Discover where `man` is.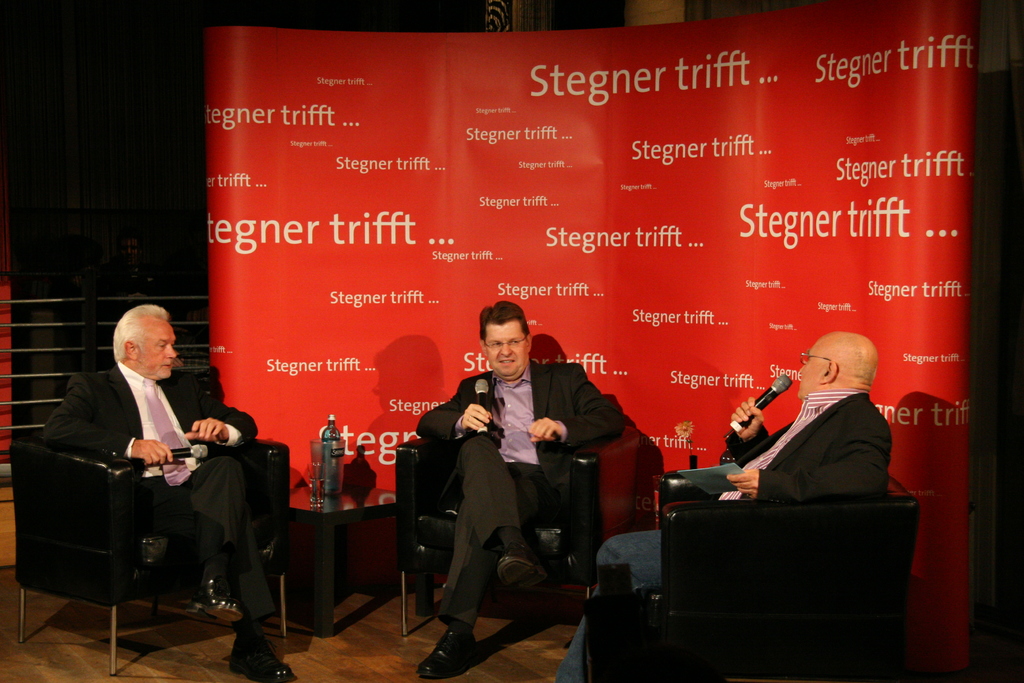
Discovered at box=[416, 301, 616, 646].
